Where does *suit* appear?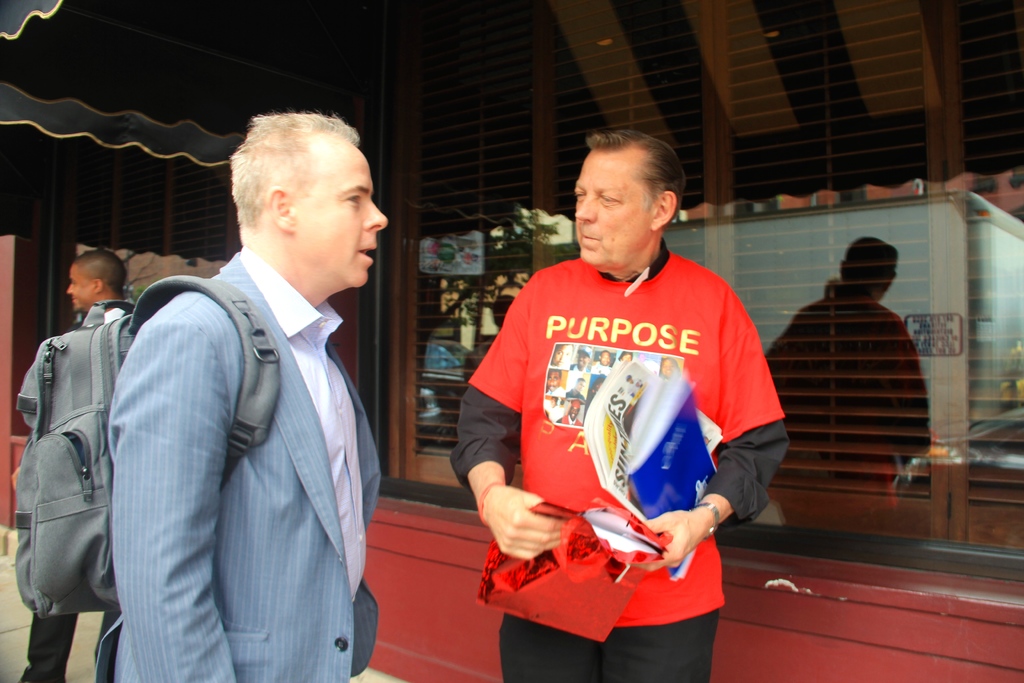
Appears at BBox(60, 138, 397, 682).
